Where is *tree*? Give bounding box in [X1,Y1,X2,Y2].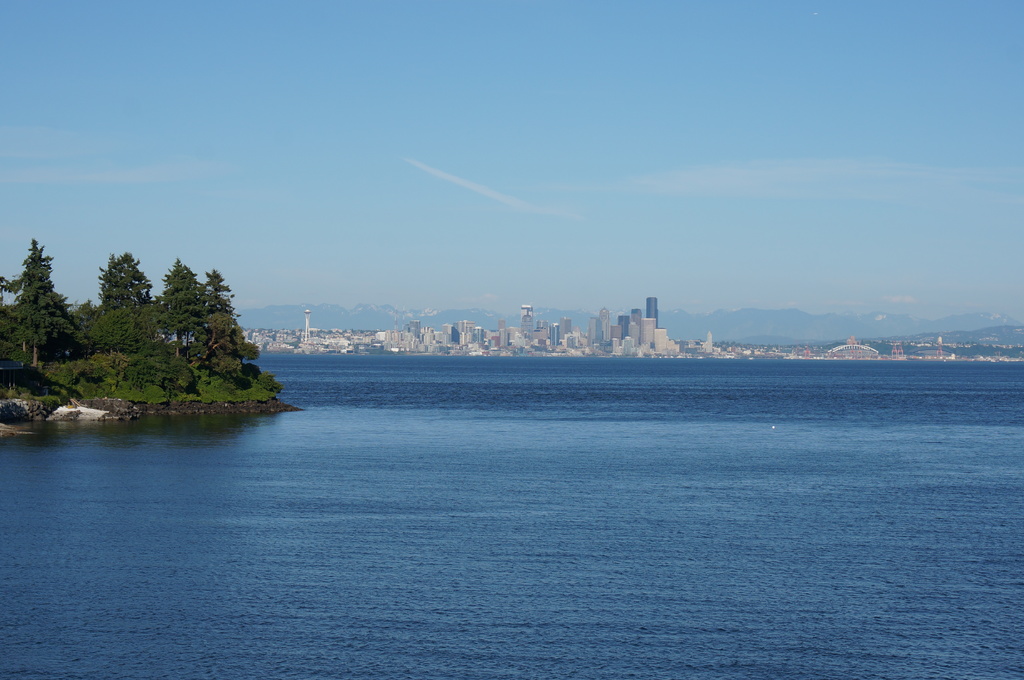
[161,248,218,391].
